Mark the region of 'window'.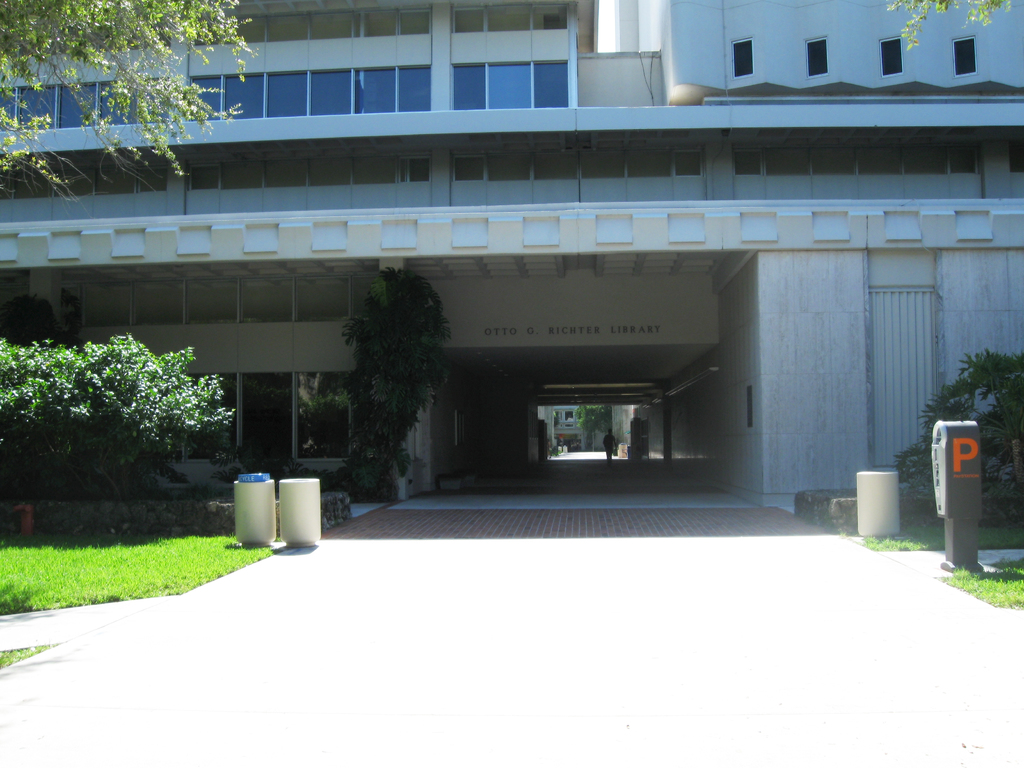
Region: {"x1": 301, "y1": 374, "x2": 355, "y2": 456}.
